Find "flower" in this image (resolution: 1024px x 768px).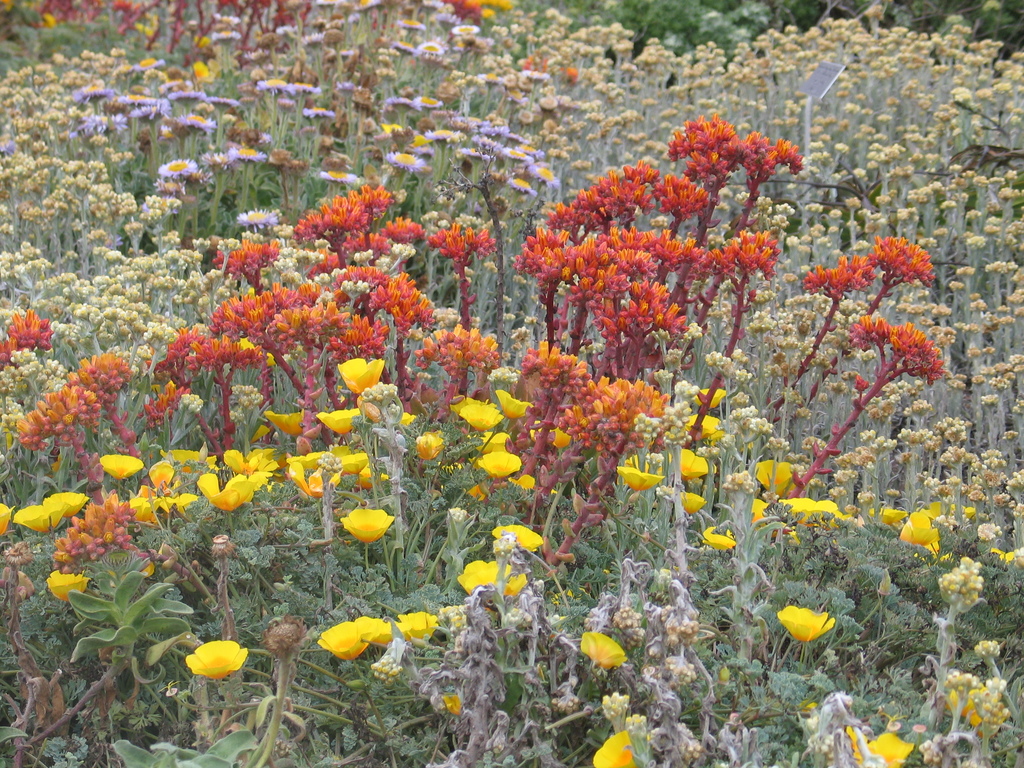
x1=319 y1=620 x2=376 y2=658.
